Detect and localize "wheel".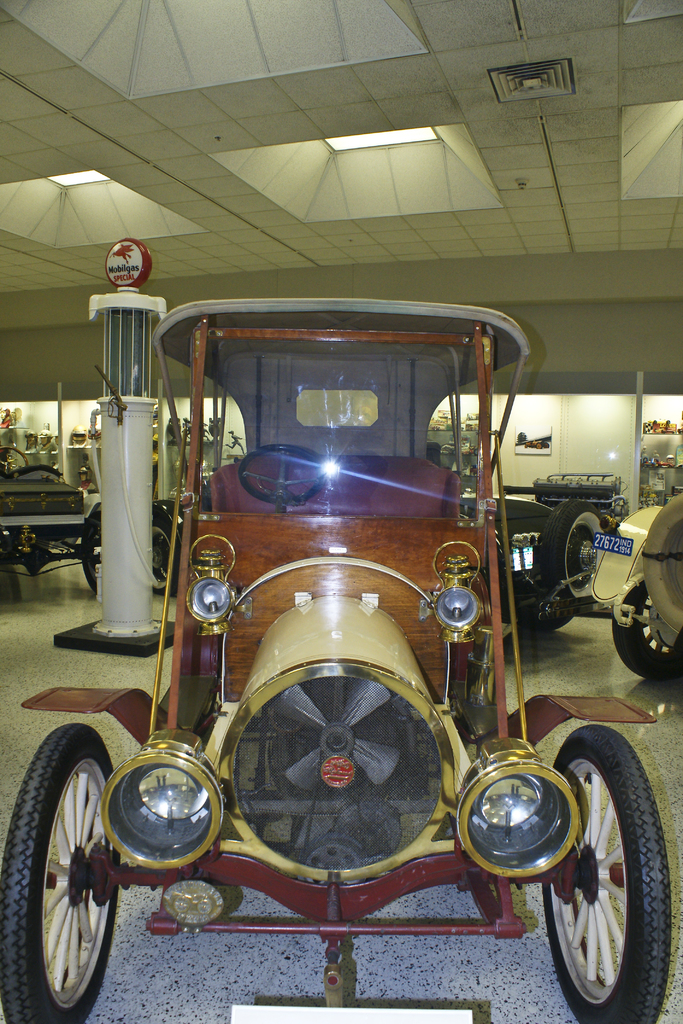
Localized at bbox(81, 512, 102, 591).
